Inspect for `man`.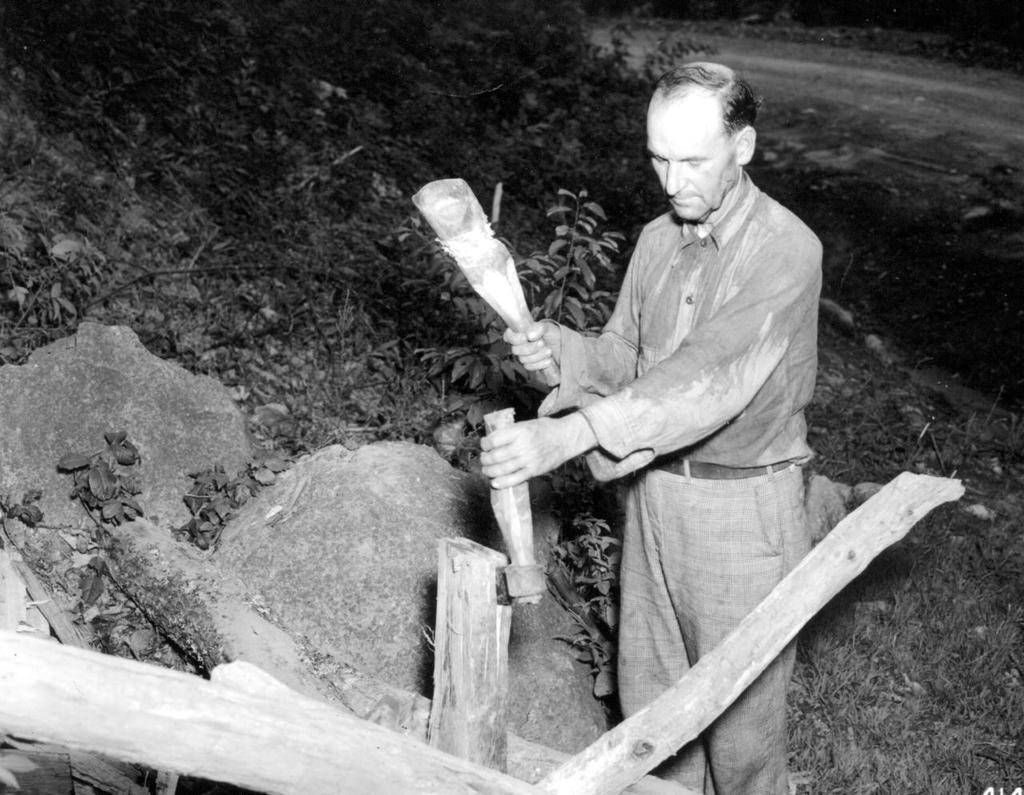
Inspection: x1=502 y1=46 x2=864 y2=745.
